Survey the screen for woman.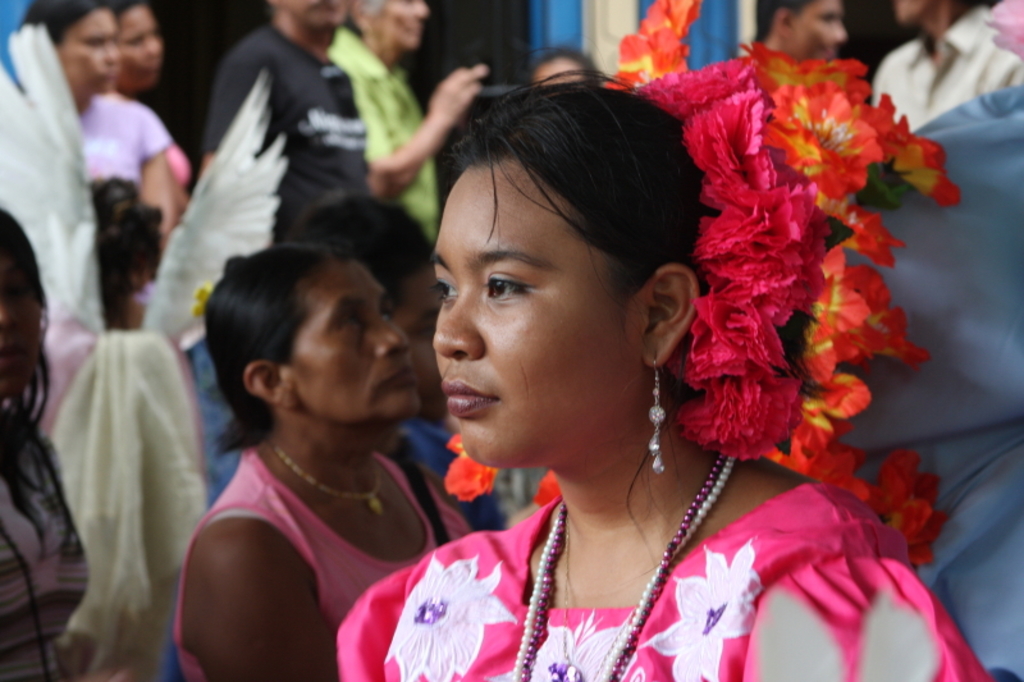
Survey found: <bbox>357, 31, 908, 672</bbox>.
